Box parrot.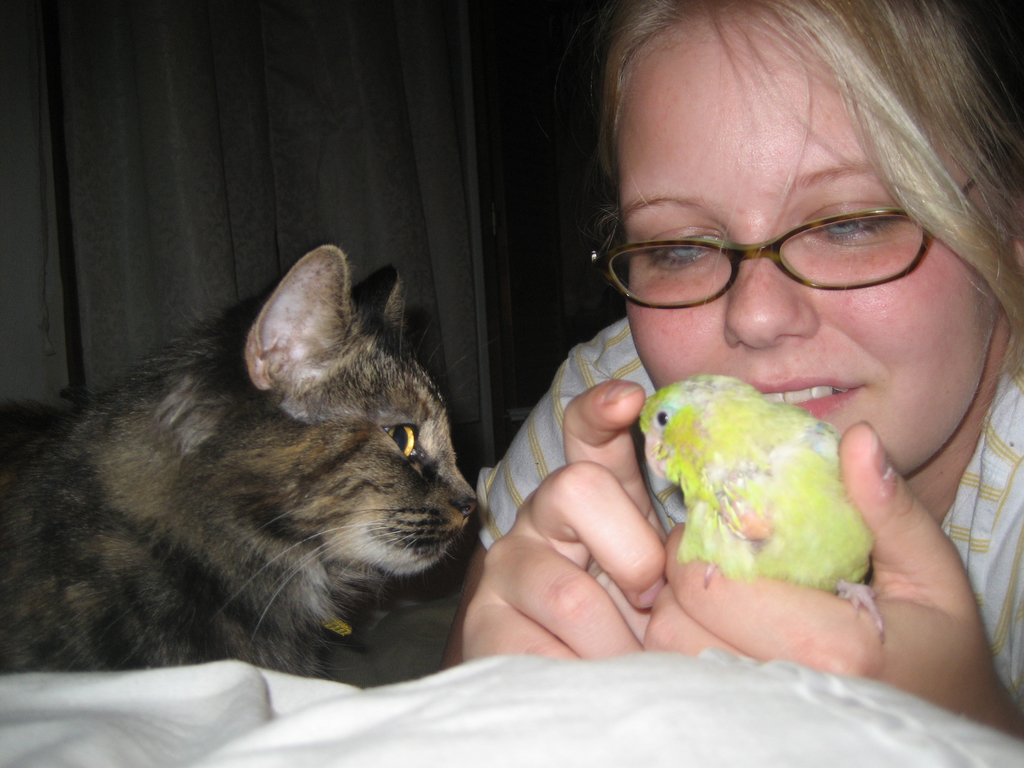
[639, 369, 888, 637].
